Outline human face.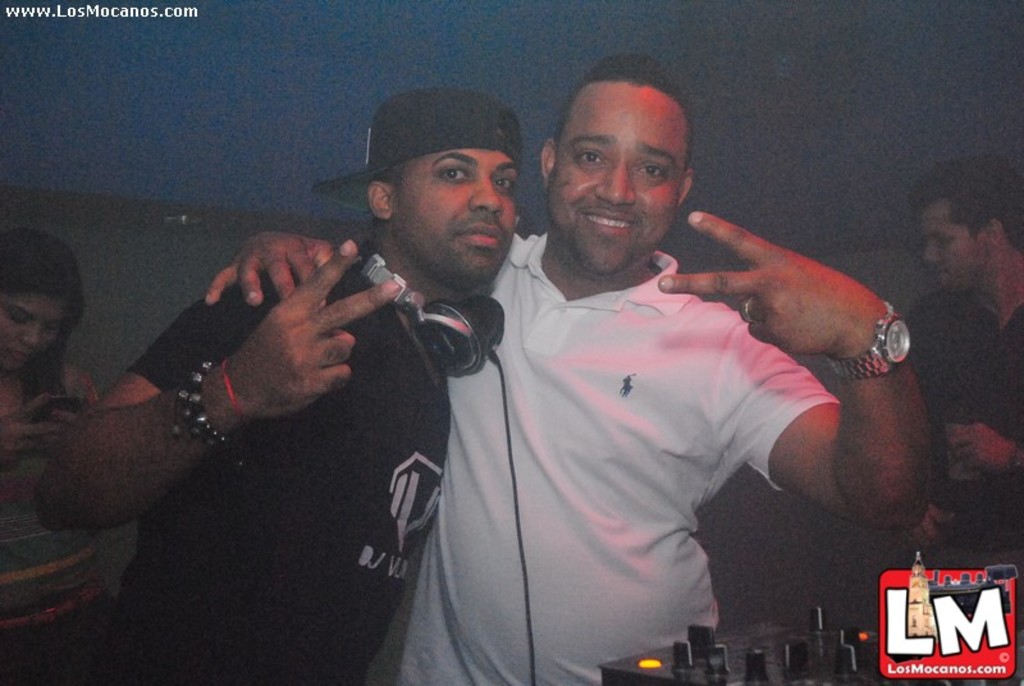
Outline: l=550, t=79, r=689, b=276.
